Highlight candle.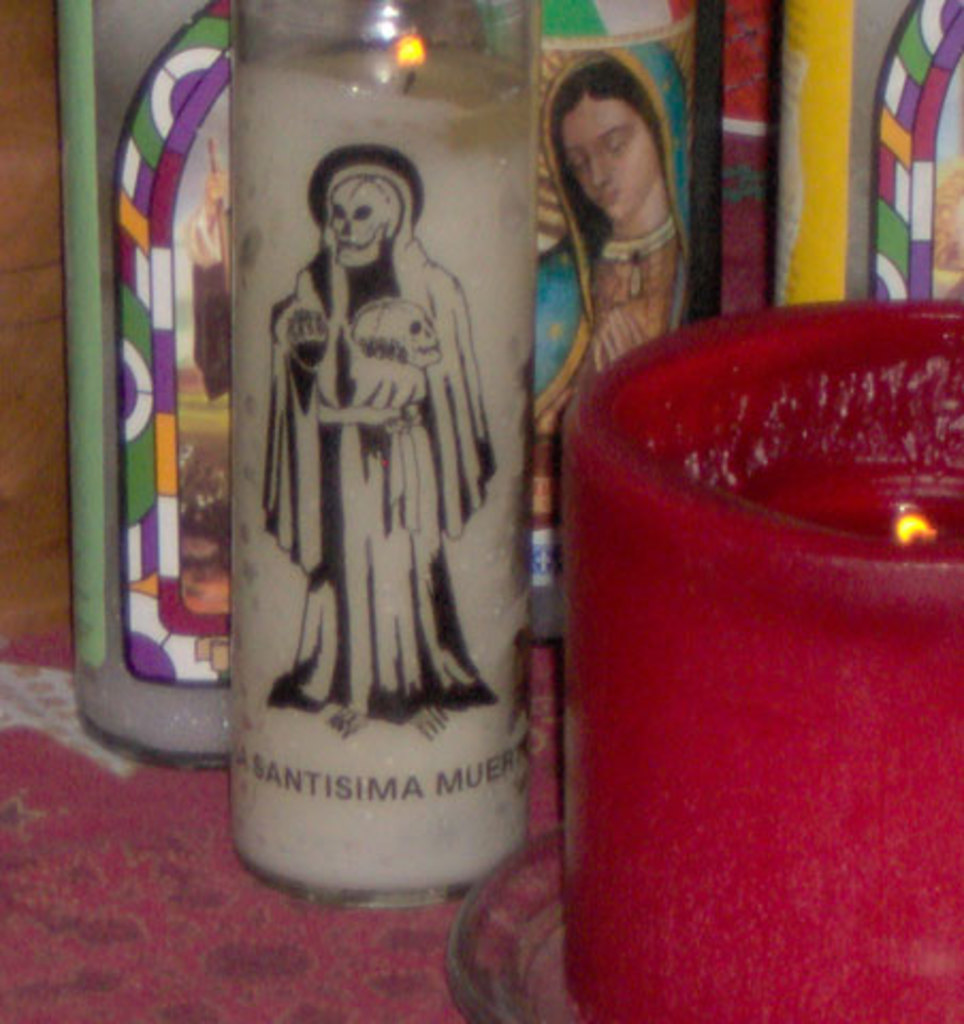
Highlighted region: left=555, top=297, right=962, bottom=1022.
